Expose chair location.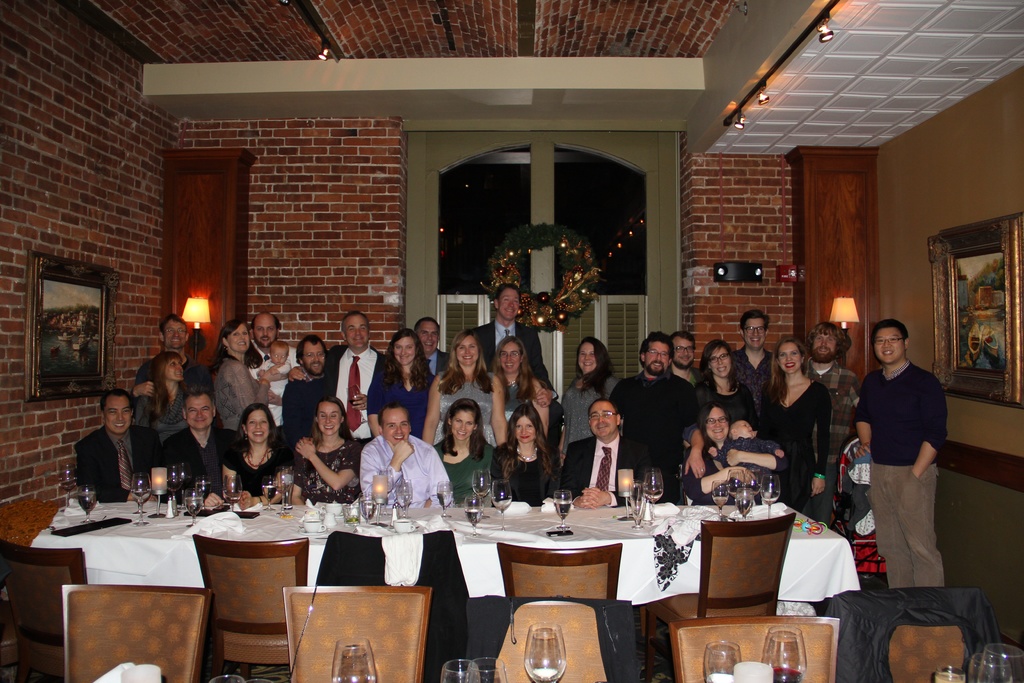
Exposed at detection(822, 588, 1002, 682).
